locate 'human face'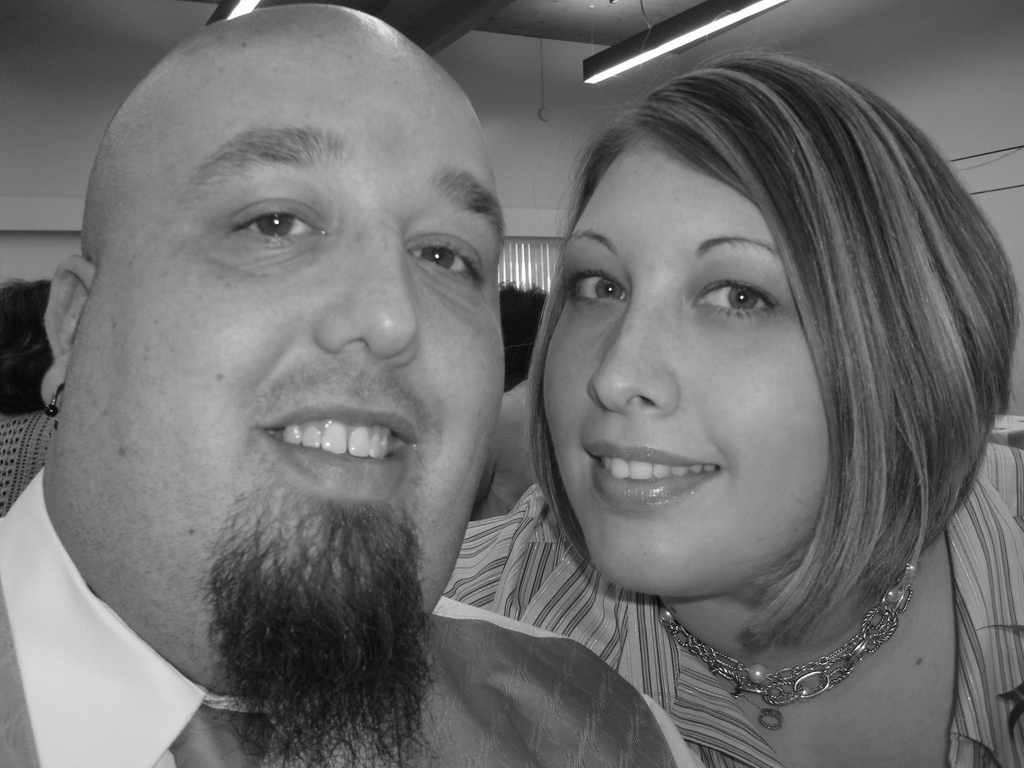
551,138,843,604
